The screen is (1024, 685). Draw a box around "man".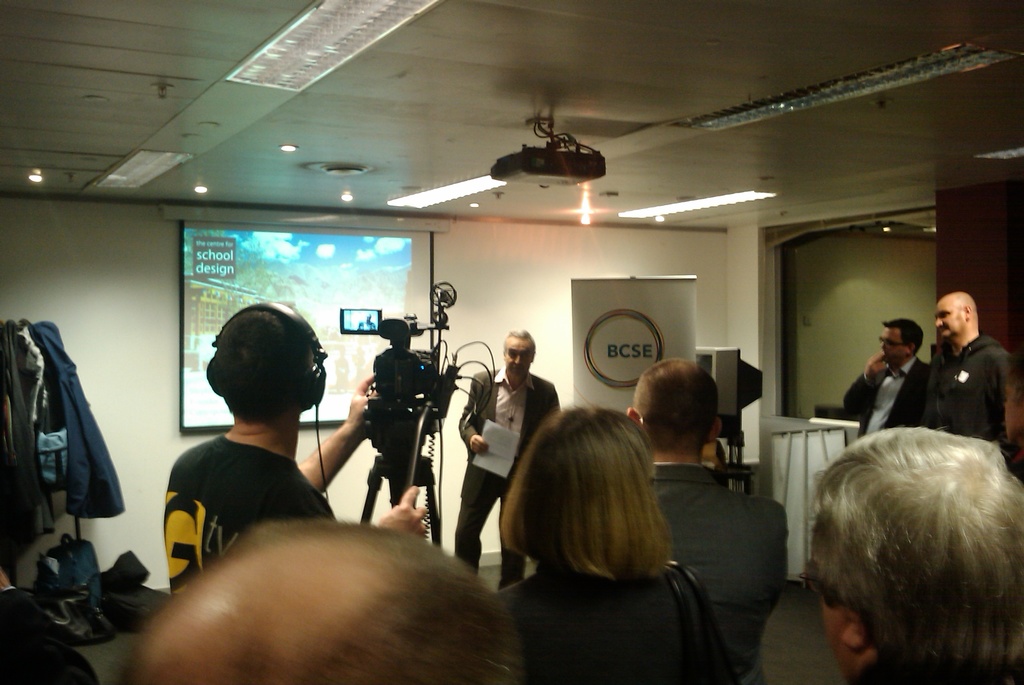
locate(163, 302, 431, 594).
